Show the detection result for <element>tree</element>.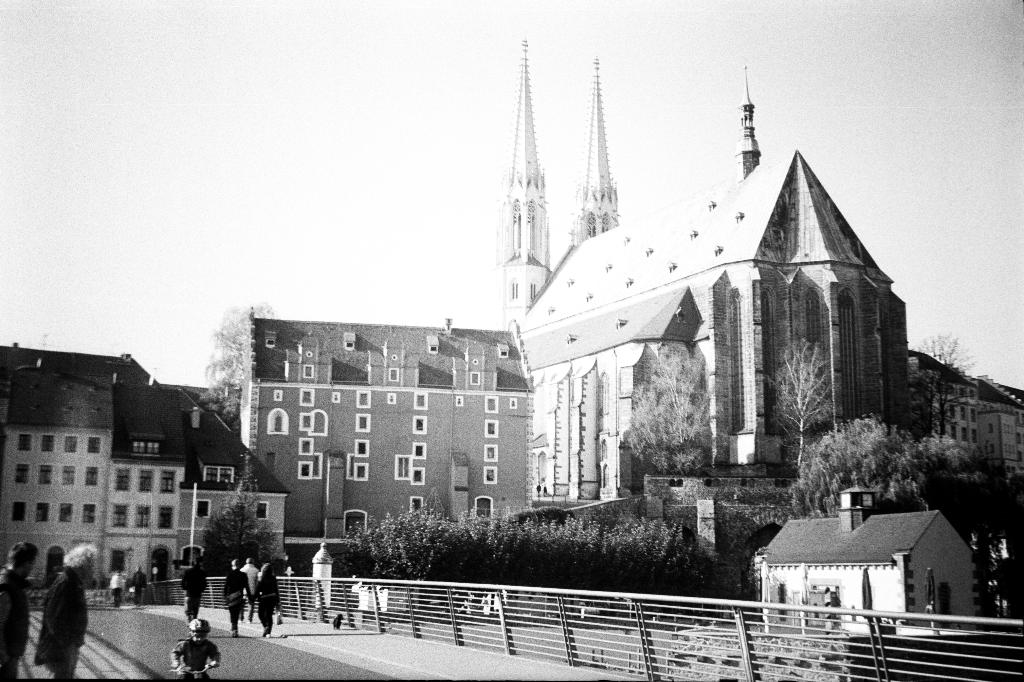
region(199, 301, 288, 436).
